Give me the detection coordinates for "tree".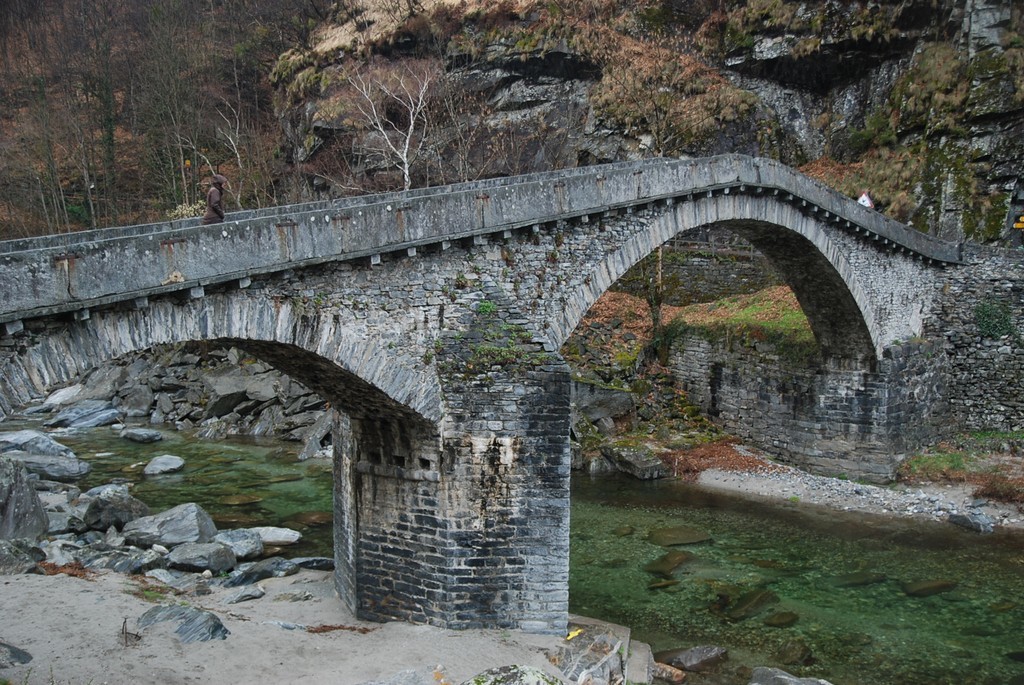
311/45/456/187.
